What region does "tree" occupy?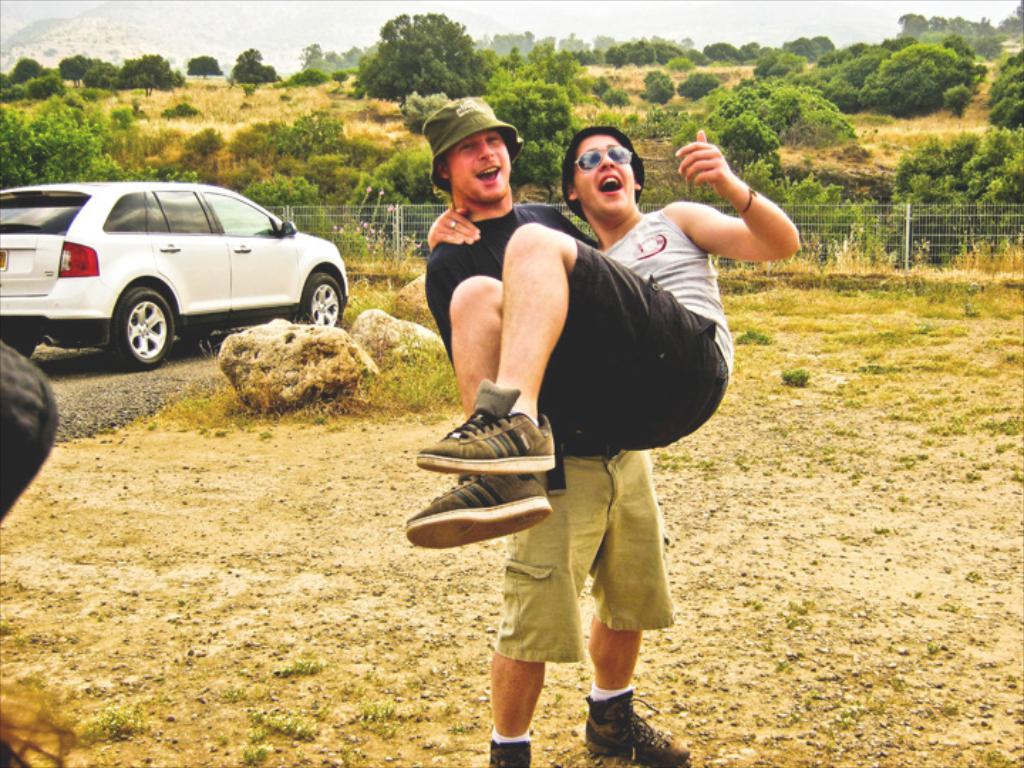
l=236, t=169, r=330, b=233.
